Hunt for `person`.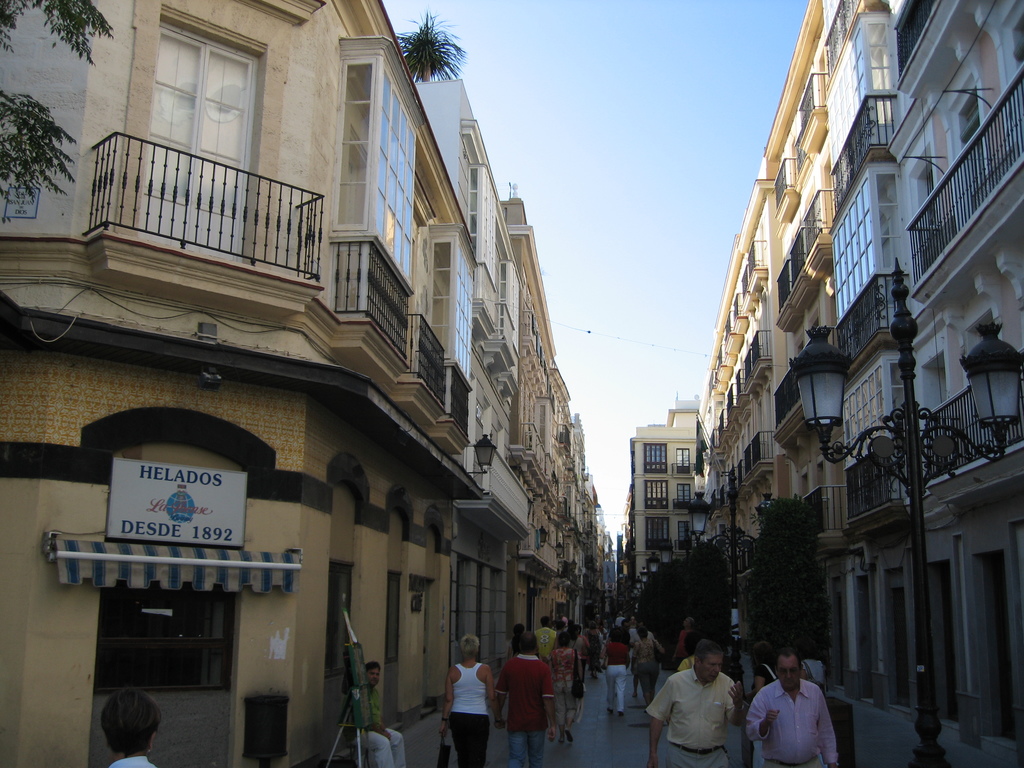
Hunted down at (91,685,158,767).
